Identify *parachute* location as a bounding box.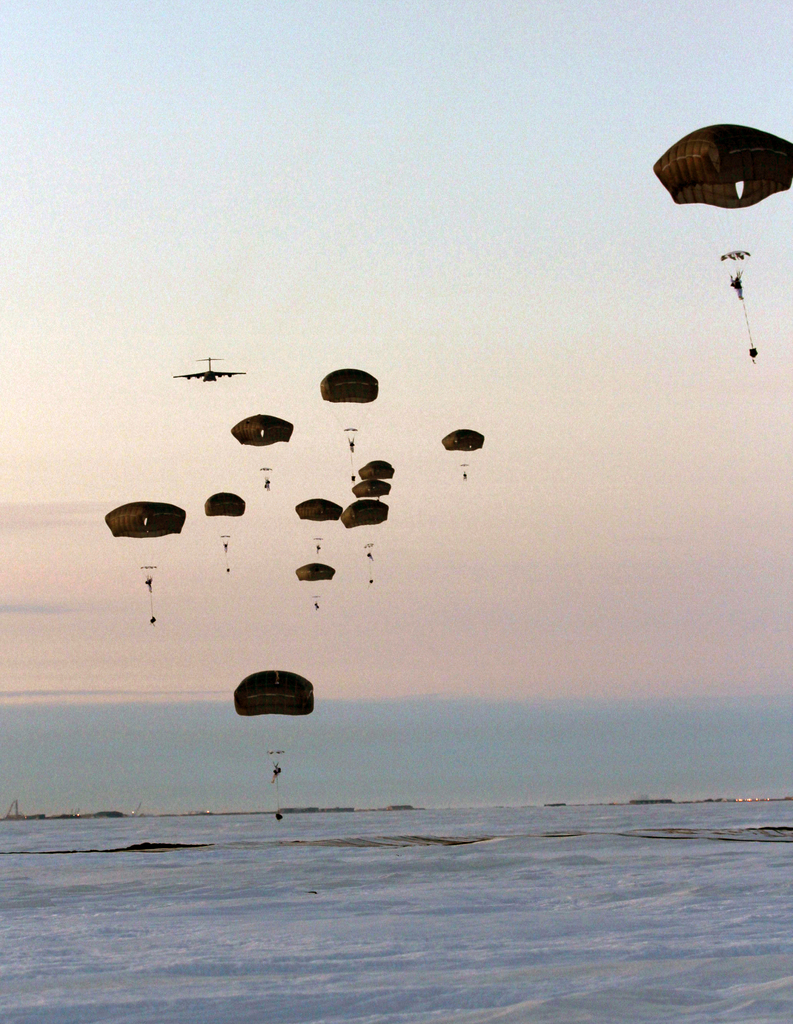
442,428,486,477.
